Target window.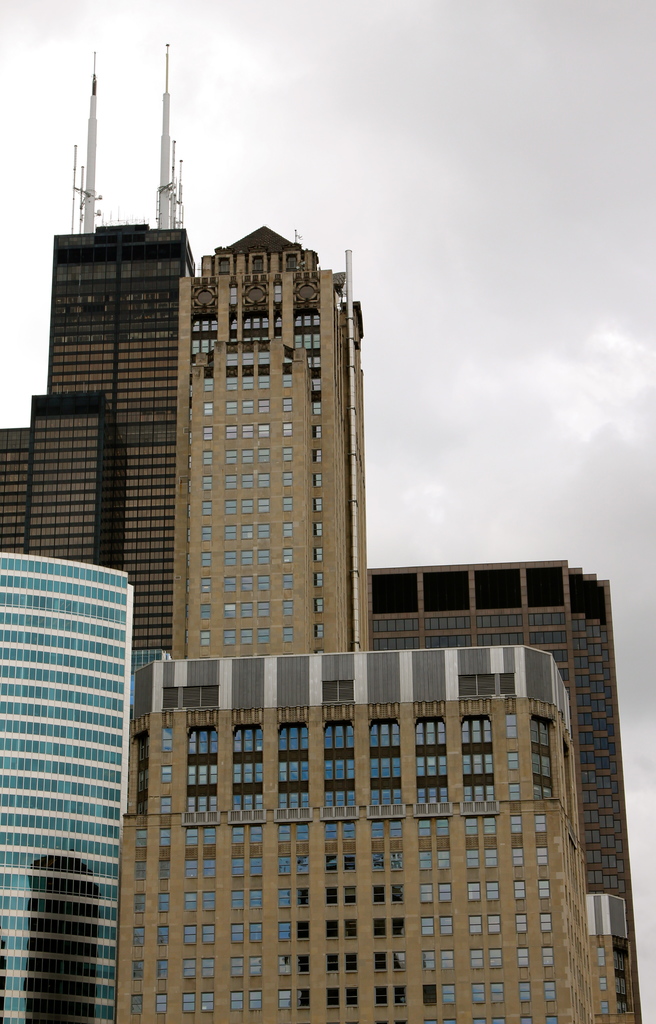
Target region: {"x1": 473, "y1": 788, "x2": 482, "y2": 802}.
